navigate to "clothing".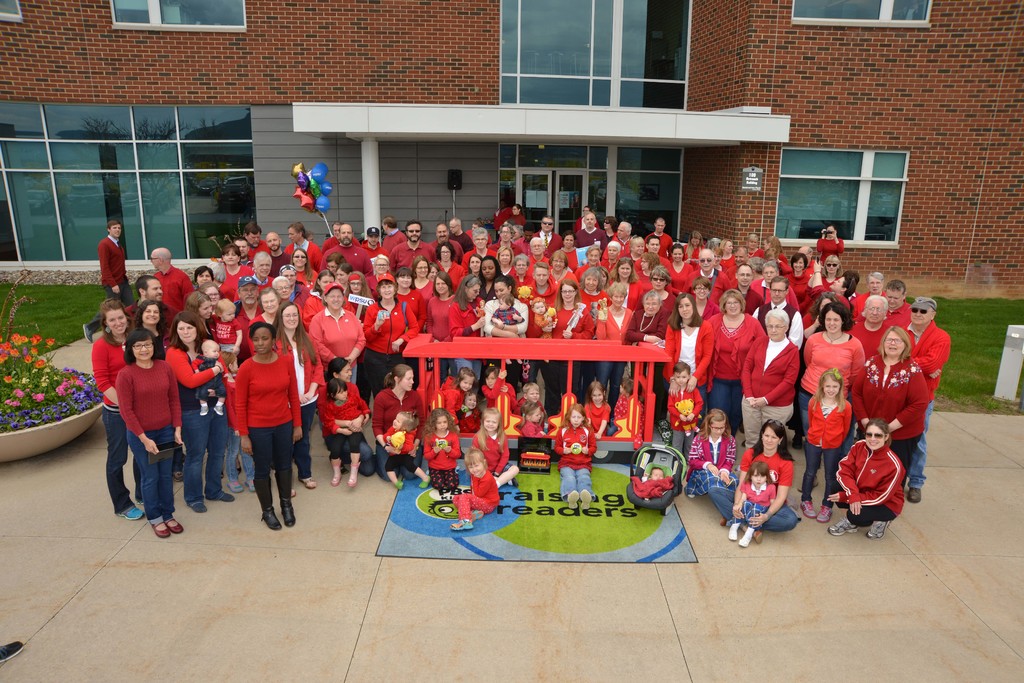
Navigation target: [x1=709, y1=314, x2=767, y2=441].
